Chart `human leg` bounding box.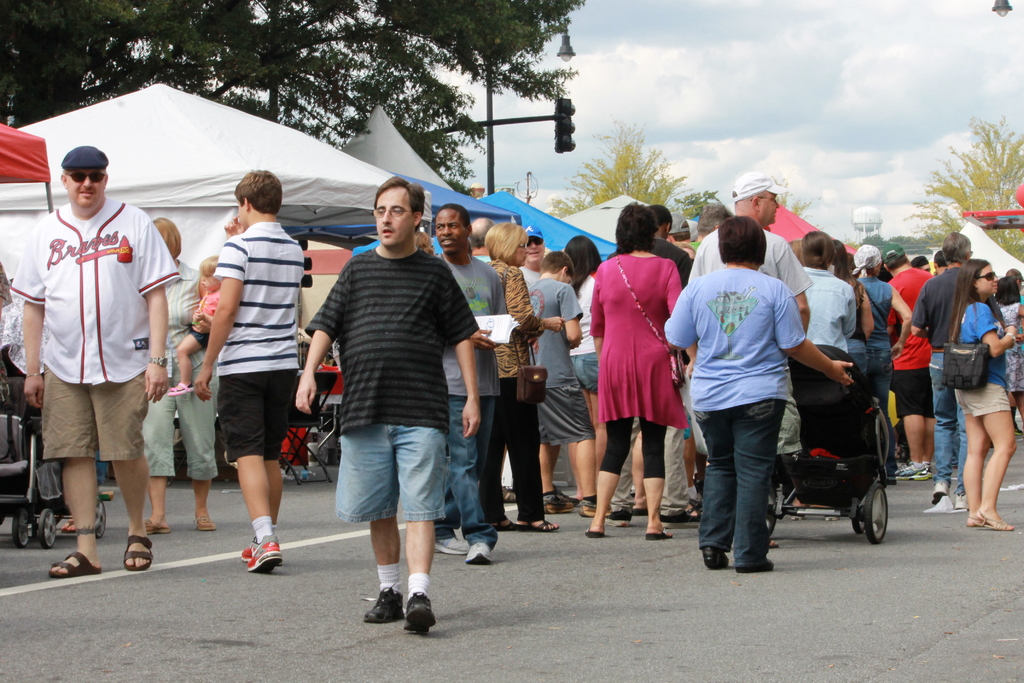
Charted: 689:381:735:570.
